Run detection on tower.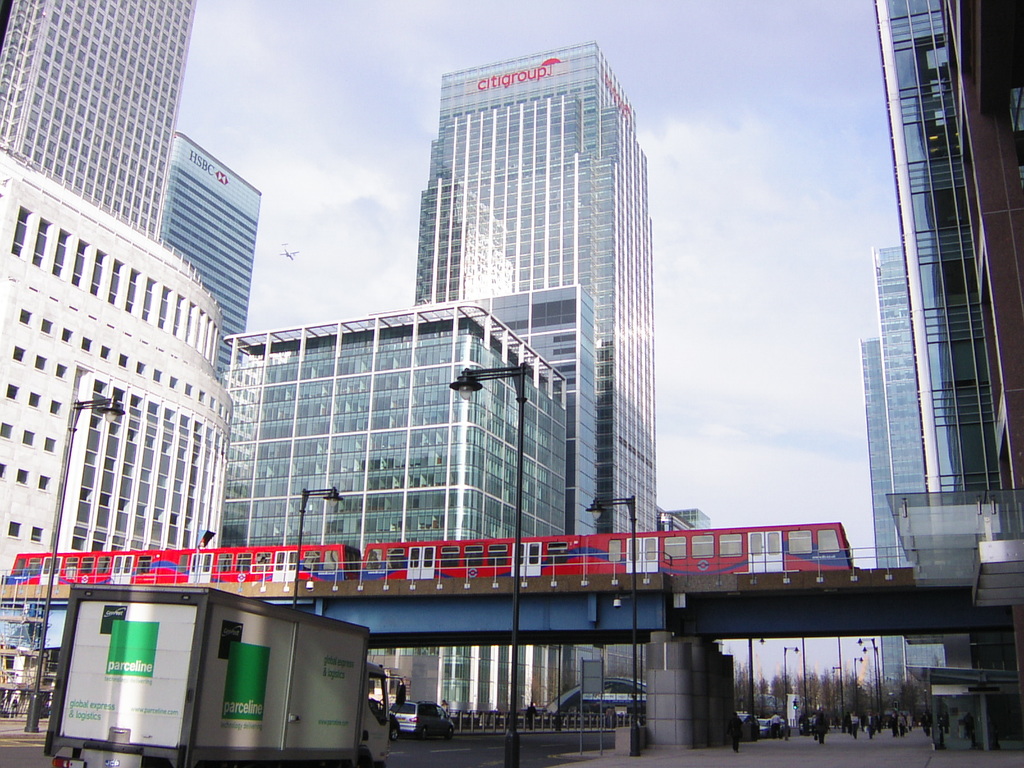
Result: (left=0, top=0, right=199, bottom=253).
